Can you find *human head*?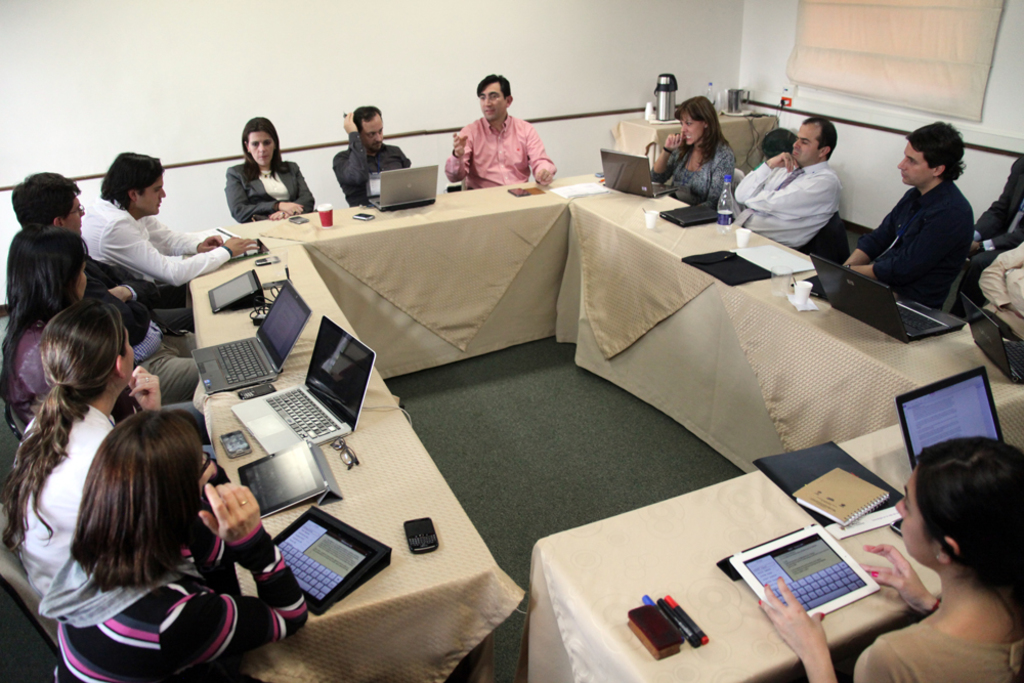
Yes, bounding box: detection(899, 440, 1020, 618).
